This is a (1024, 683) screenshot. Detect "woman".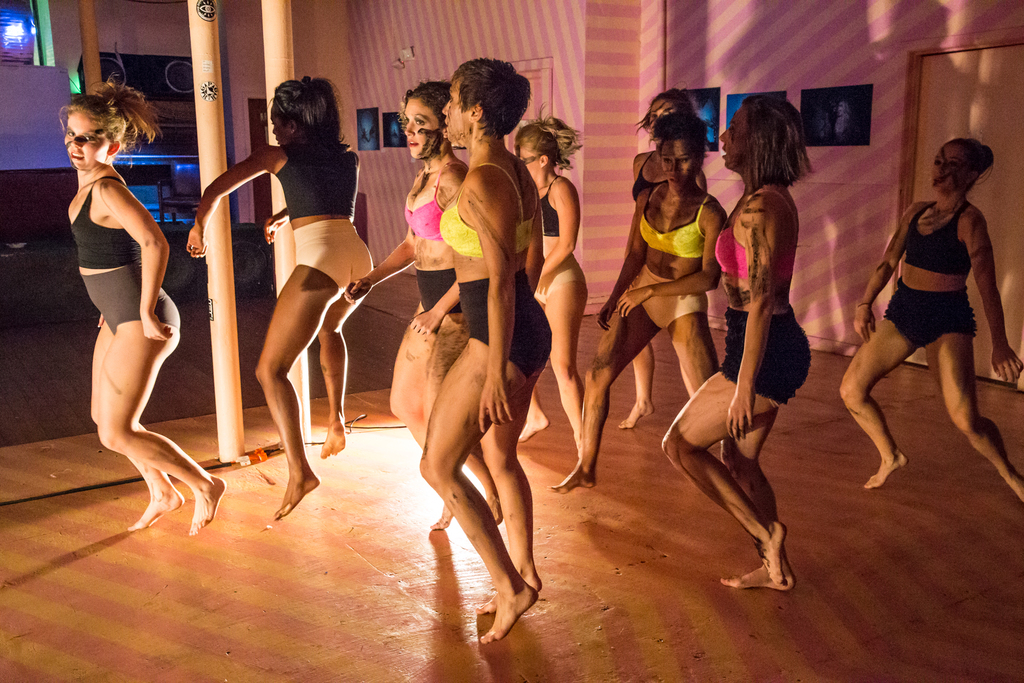
829:136:1023:514.
